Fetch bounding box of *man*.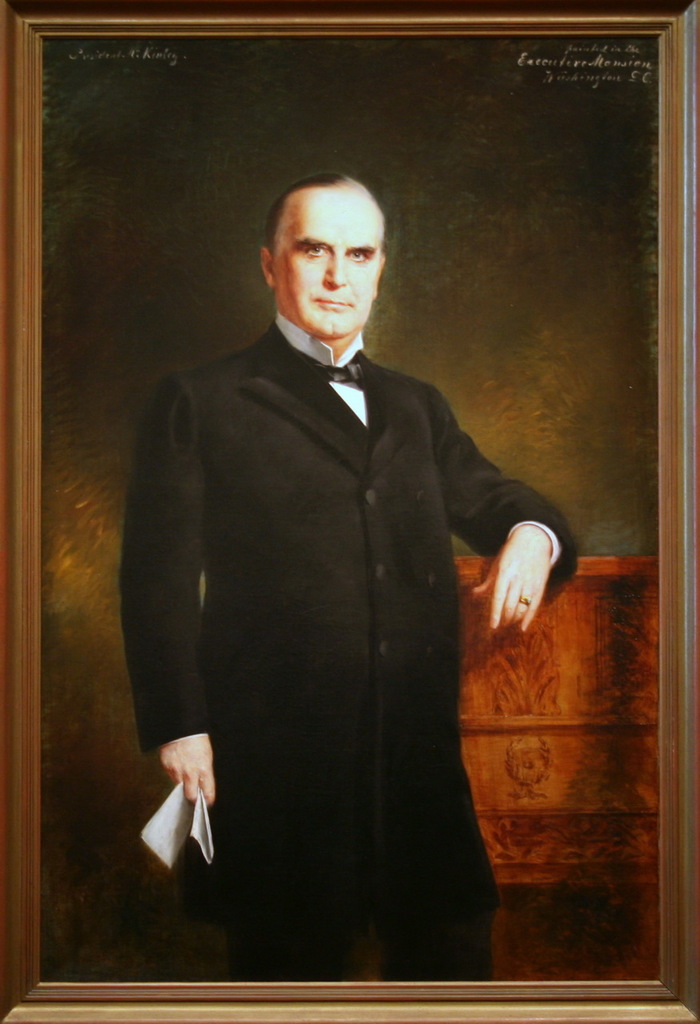
Bbox: 114 185 549 944.
